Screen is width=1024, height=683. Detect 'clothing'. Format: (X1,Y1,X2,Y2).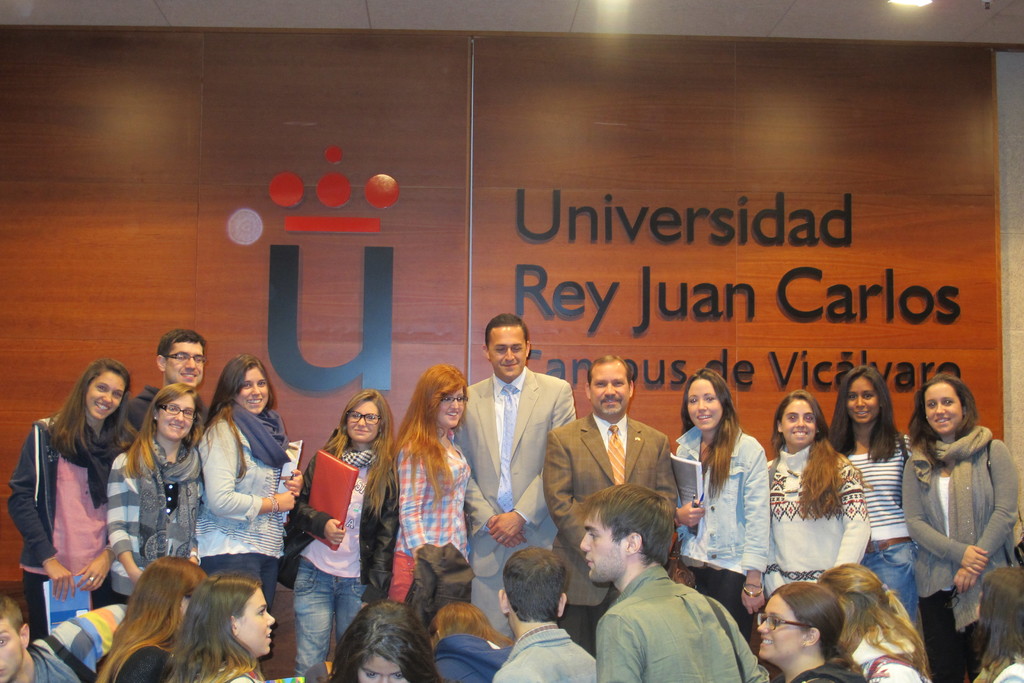
(758,445,869,604).
